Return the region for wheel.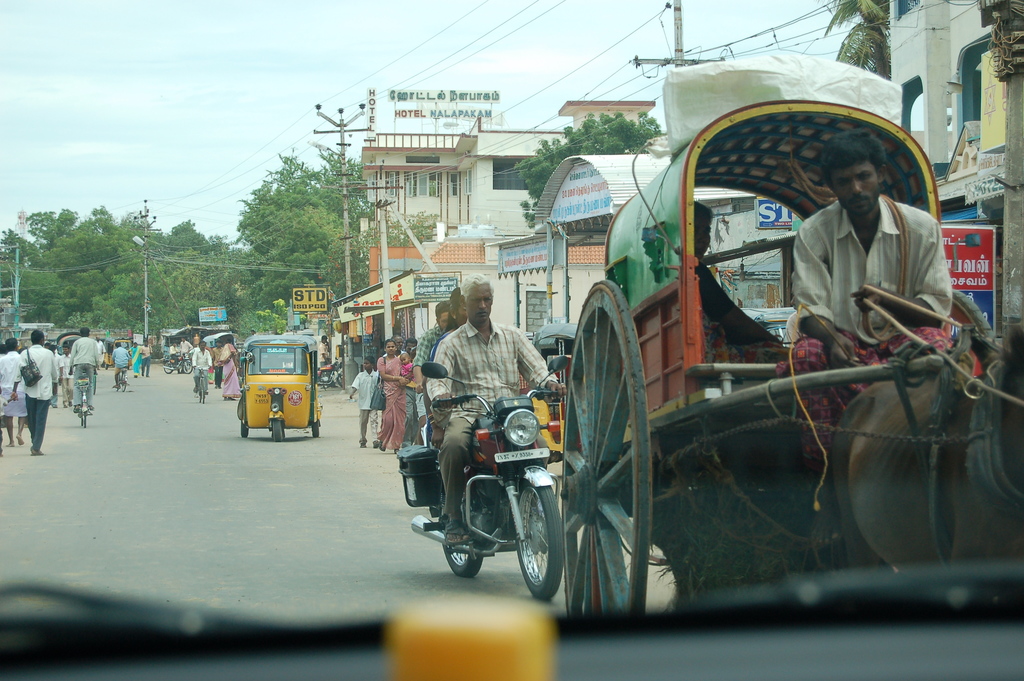
Rect(312, 423, 321, 433).
